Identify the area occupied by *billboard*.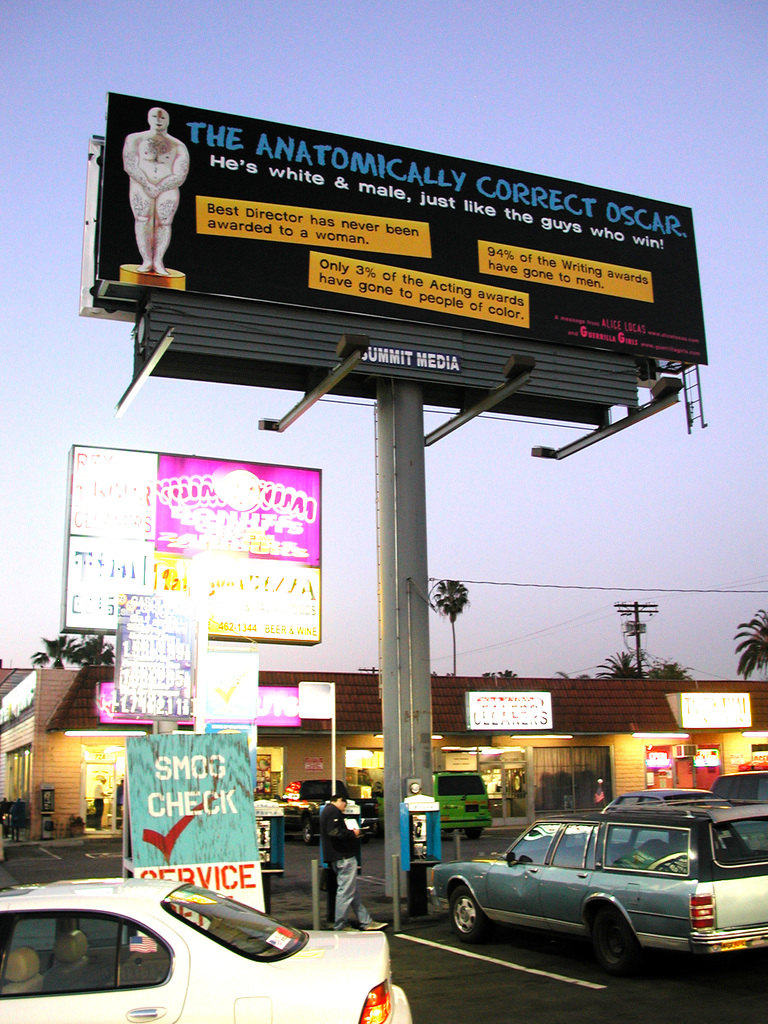
Area: <box>75,92,655,409</box>.
